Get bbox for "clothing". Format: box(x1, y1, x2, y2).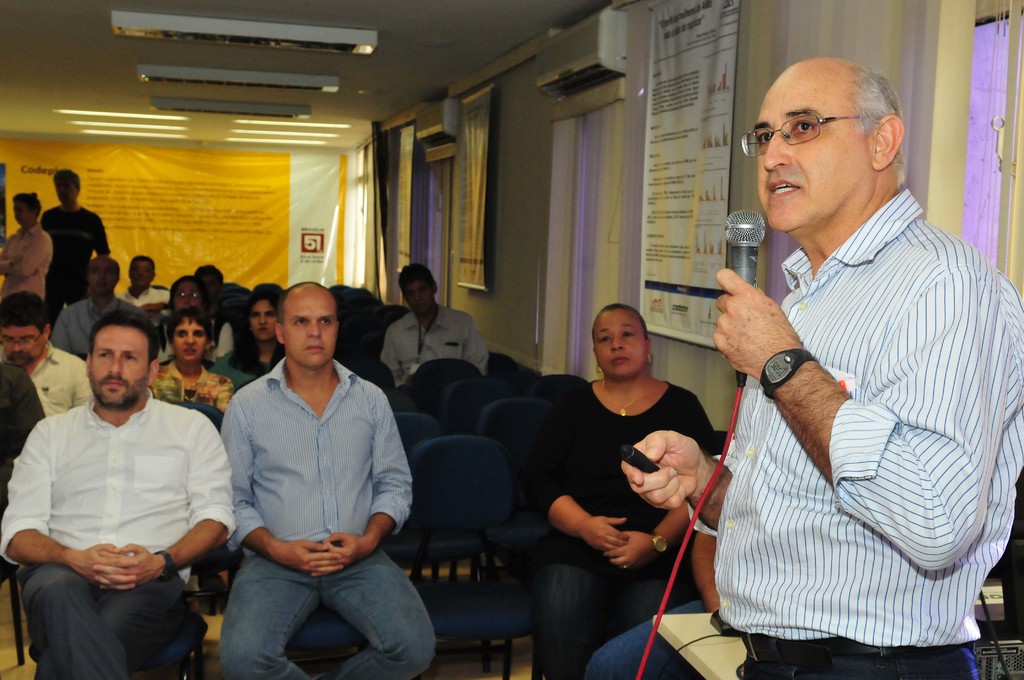
box(43, 206, 109, 323).
